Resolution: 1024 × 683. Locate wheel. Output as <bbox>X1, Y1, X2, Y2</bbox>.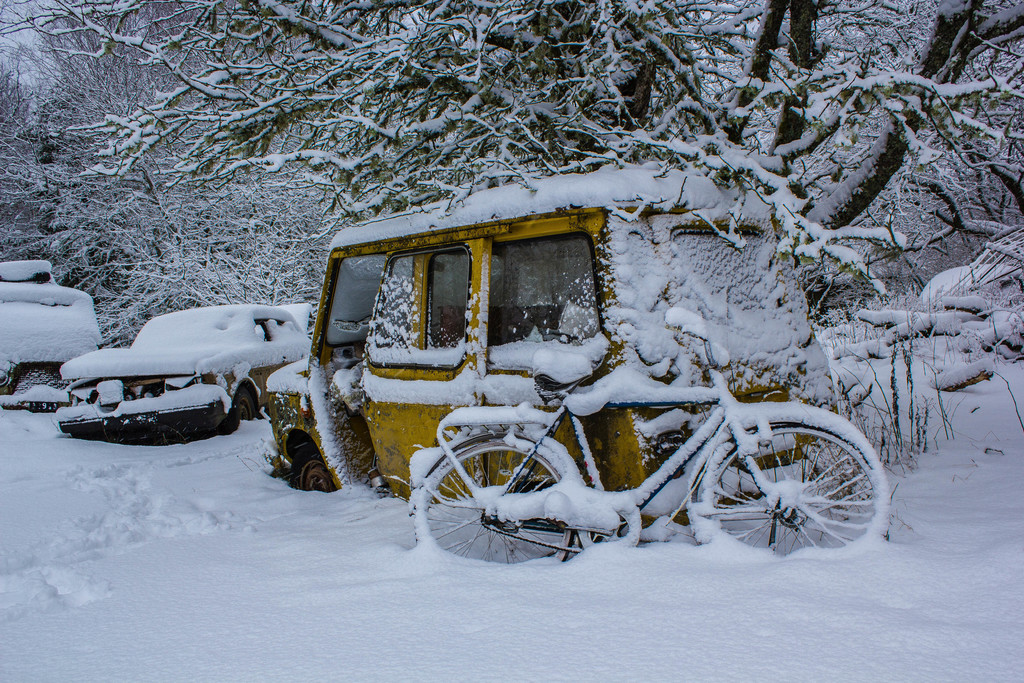
<bbox>413, 434, 572, 568</bbox>.
